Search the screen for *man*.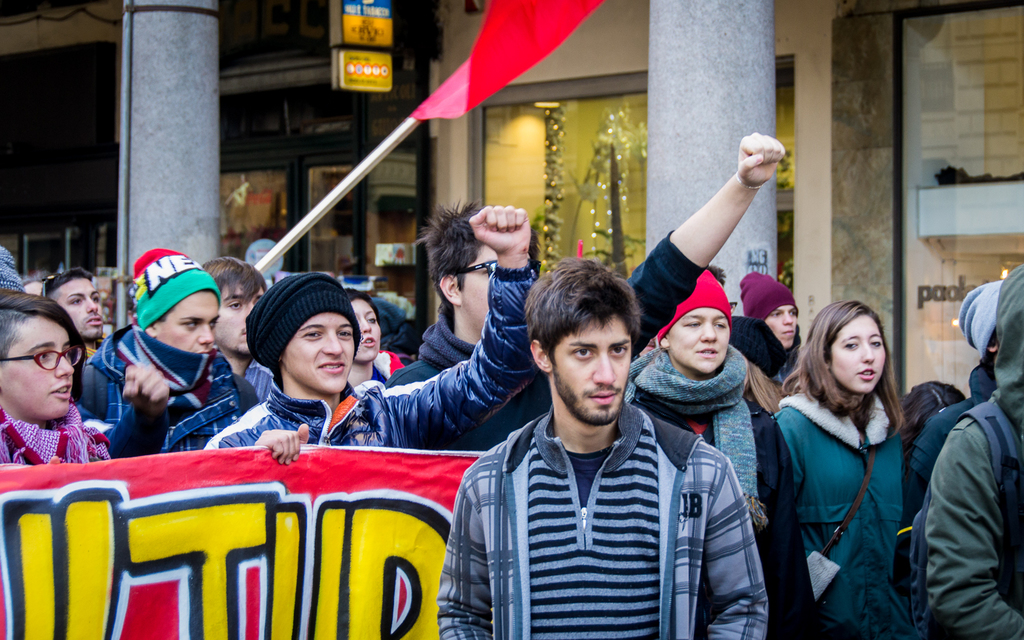
Found at 198,254,276,406.
